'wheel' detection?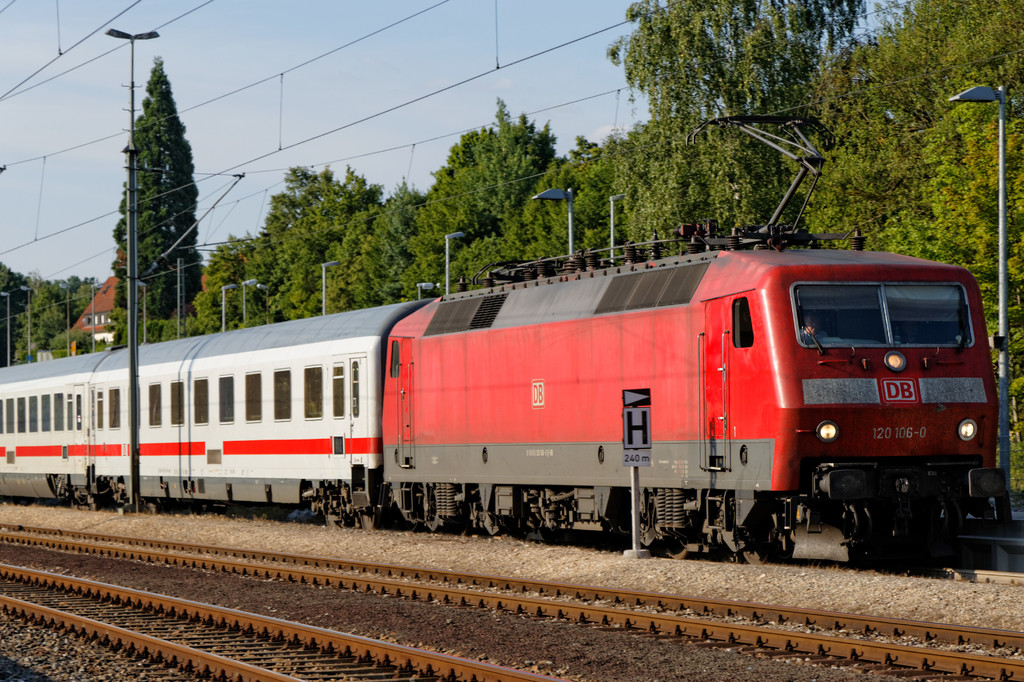
326 507 346 524
